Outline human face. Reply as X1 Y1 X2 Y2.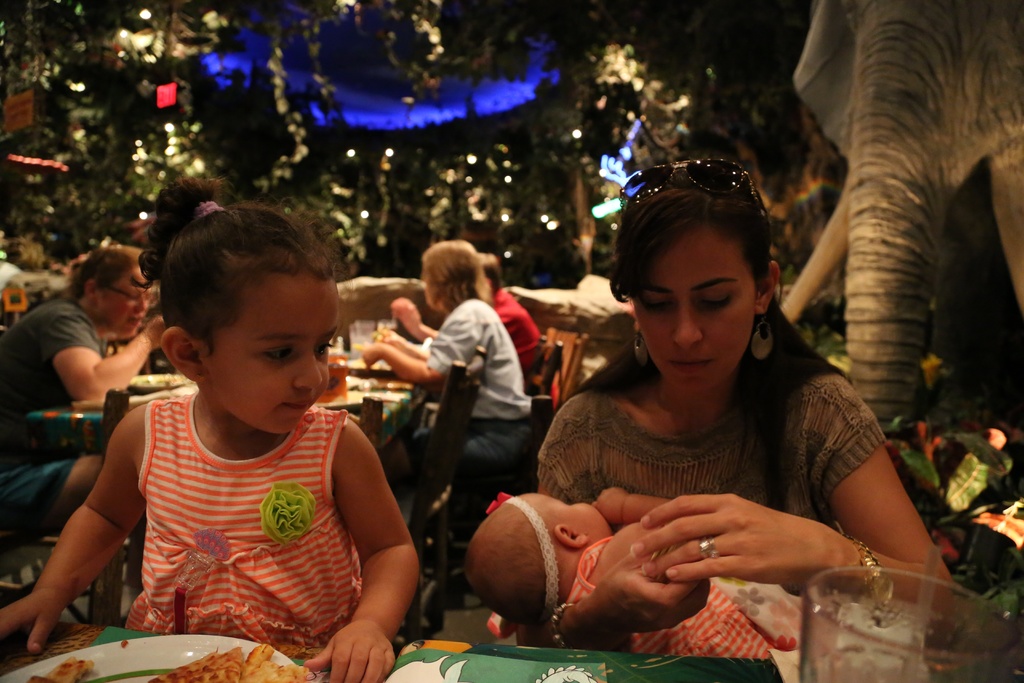
632 219 755 393.
